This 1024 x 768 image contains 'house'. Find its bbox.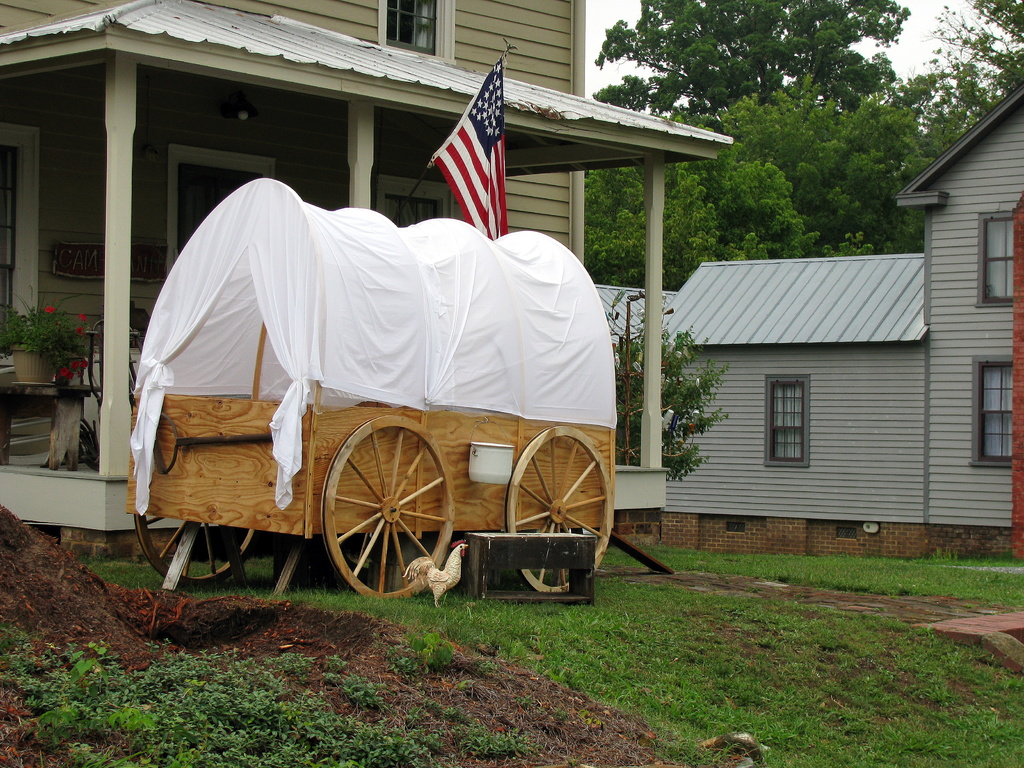
left=589, top=284, right=680, bottom=470.
